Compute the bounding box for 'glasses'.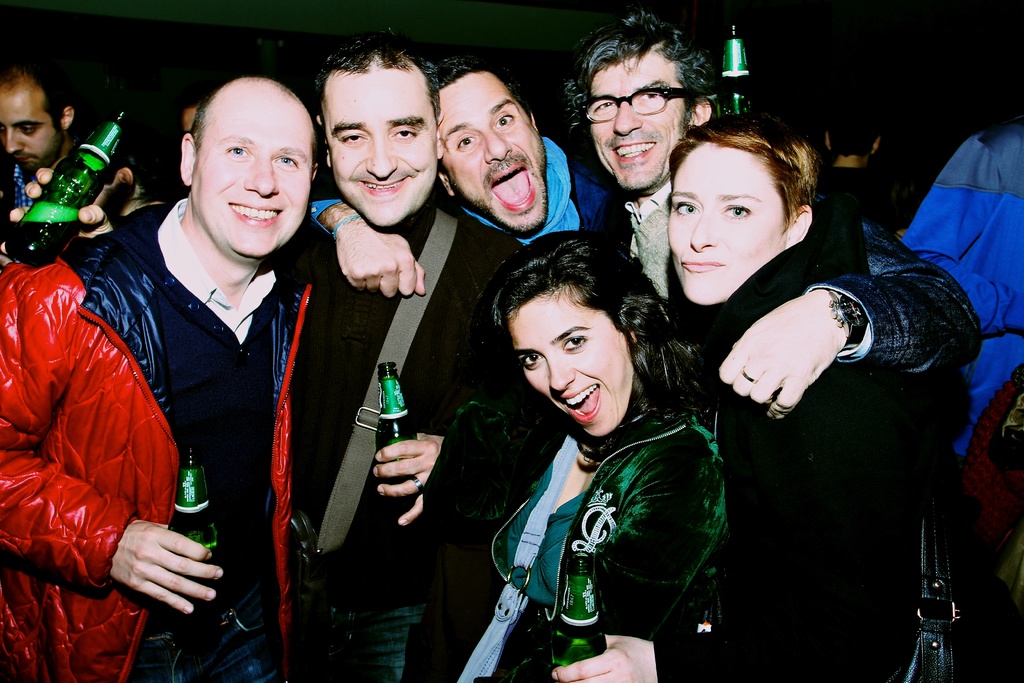
(left=577, top=71, right=696, bottom=119).
